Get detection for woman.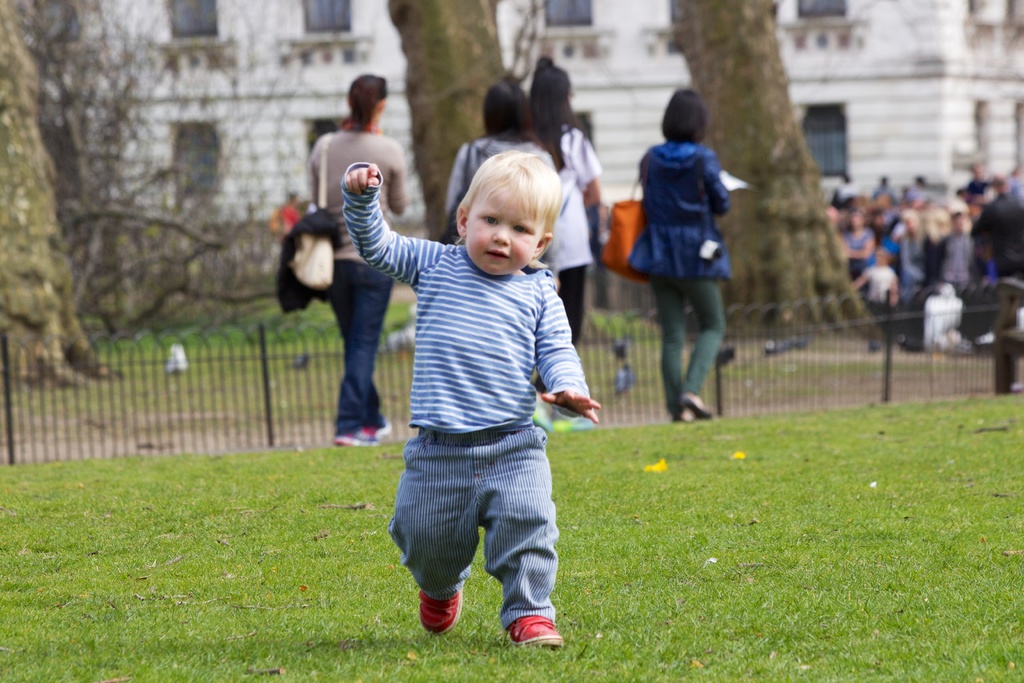
Detection: <box>438,65,560,242</box>.
